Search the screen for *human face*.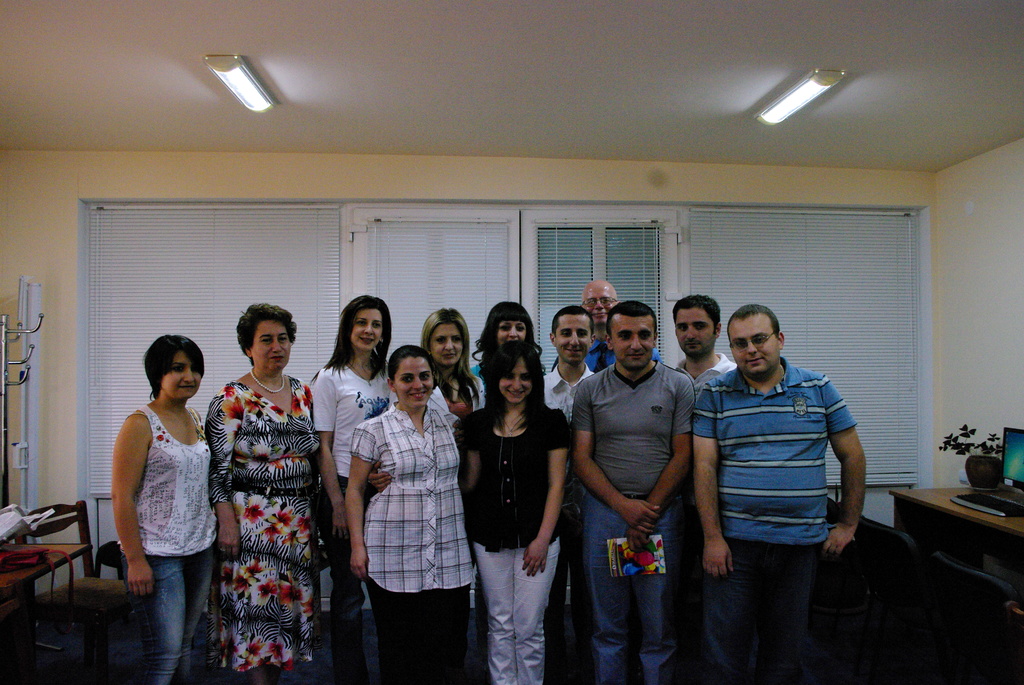
Found at 161/347/204/397.
